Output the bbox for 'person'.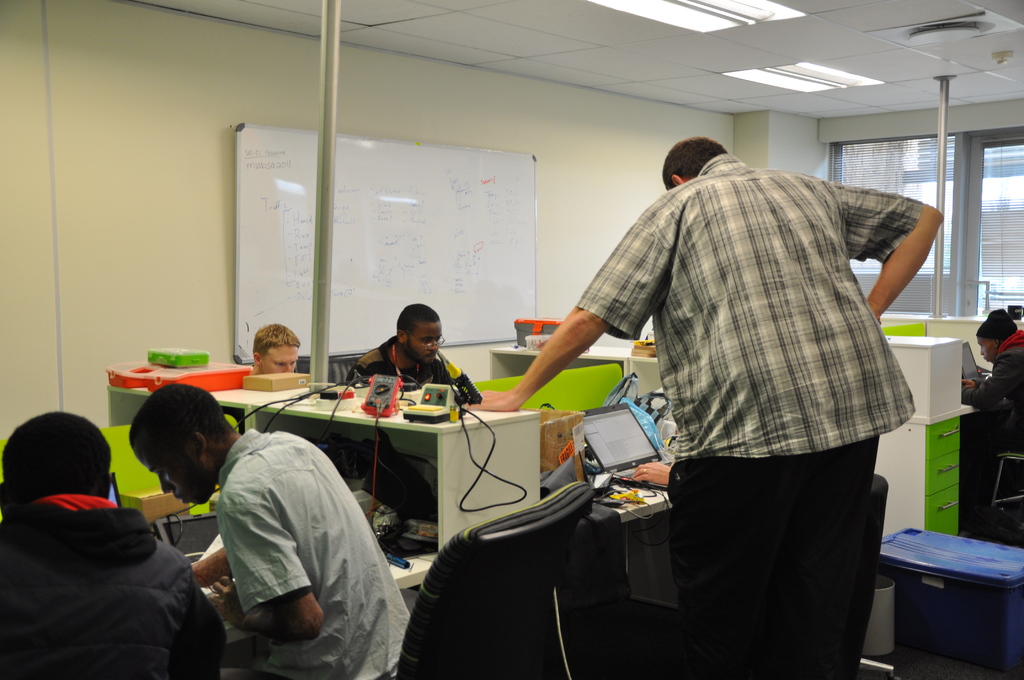
[left=343, top=303, right=456, bottom=394].
